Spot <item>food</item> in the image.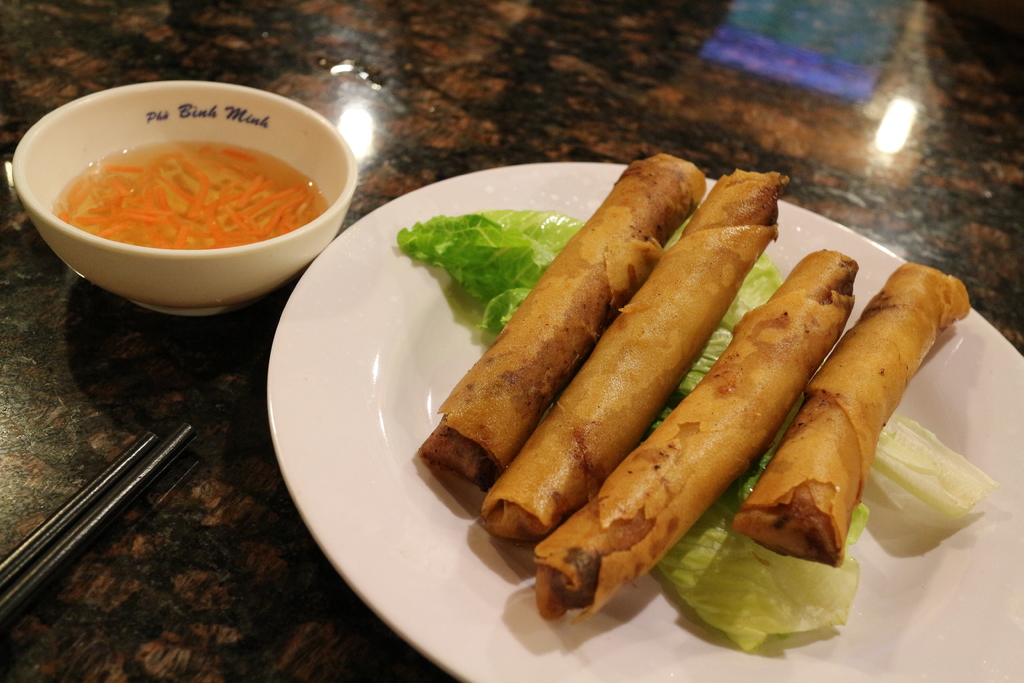
<item>food</item> found at bbox=[529, 245, 860, 625].
